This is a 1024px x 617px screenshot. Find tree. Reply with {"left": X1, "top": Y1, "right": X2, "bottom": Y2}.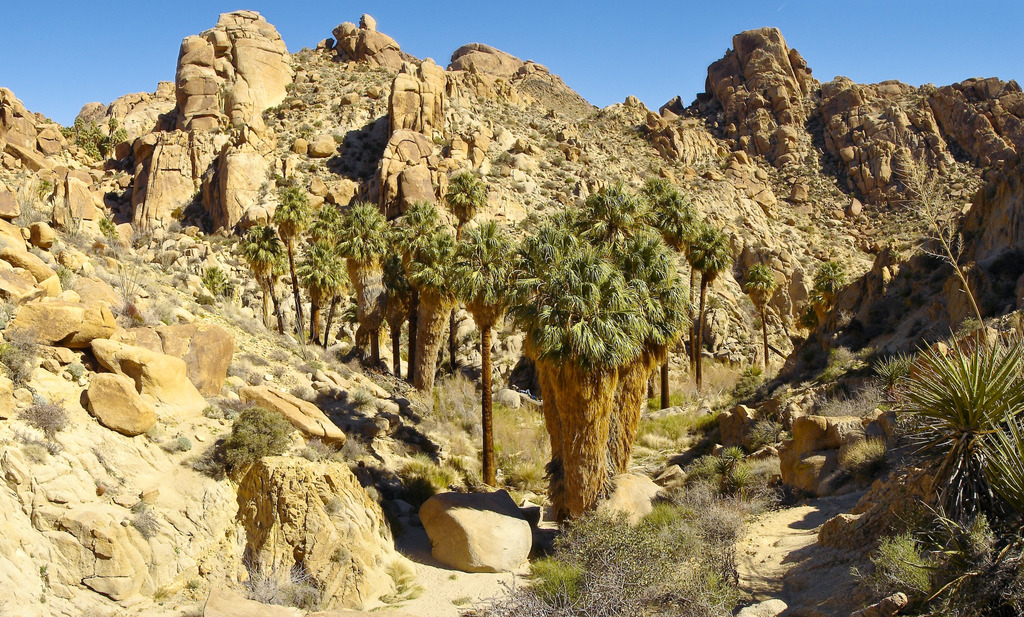
{"left": 664, "top": 191, "right": 698, "bottom": 268}.
